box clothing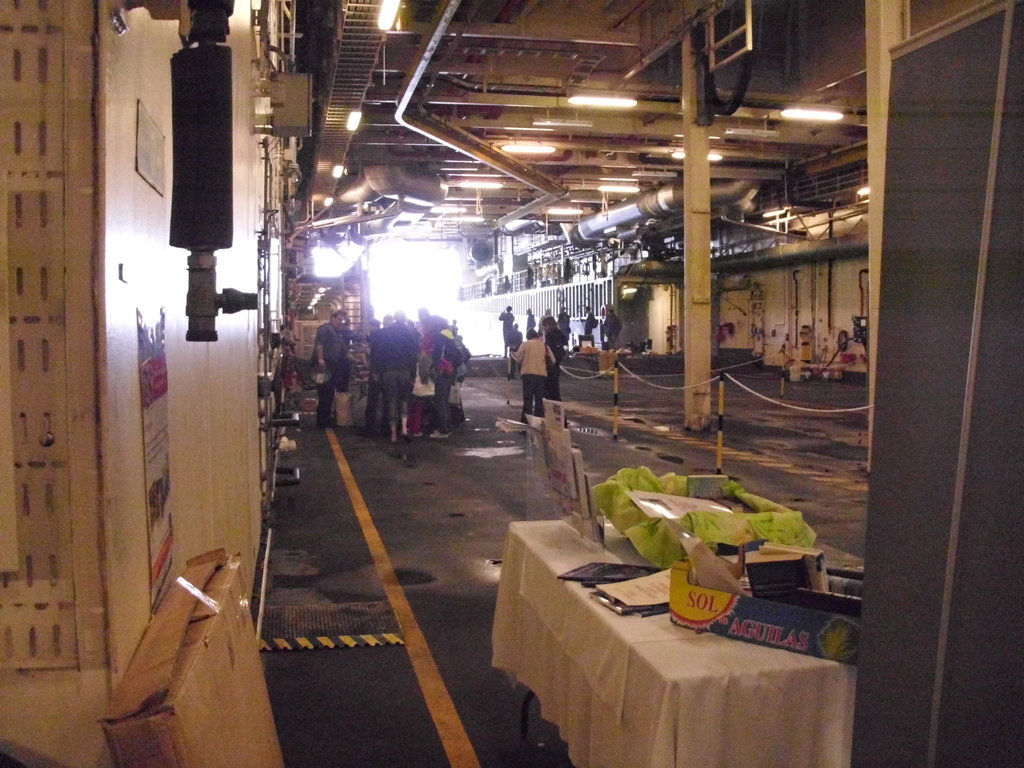
{"x1": 600, "y1": 310, "x2": 624, "y2": 349}
